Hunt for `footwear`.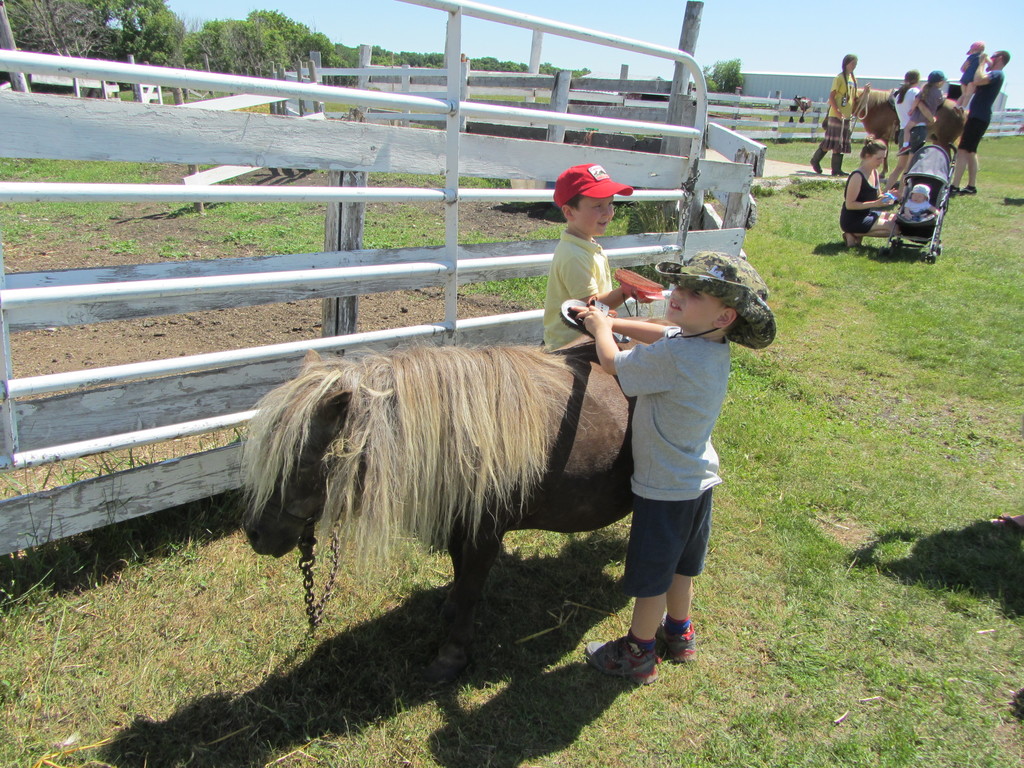
Hunted down at locate(833, 150, 849, 179).
